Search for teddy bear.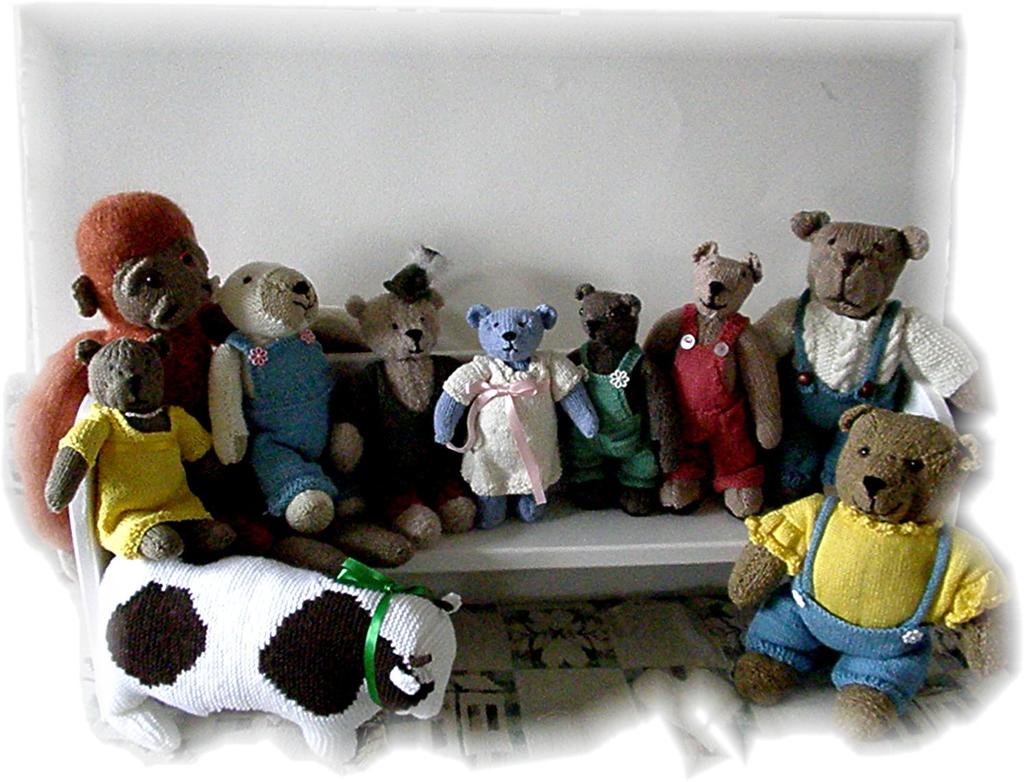
Found at <region>724, 403, 1007, 737</region>.
